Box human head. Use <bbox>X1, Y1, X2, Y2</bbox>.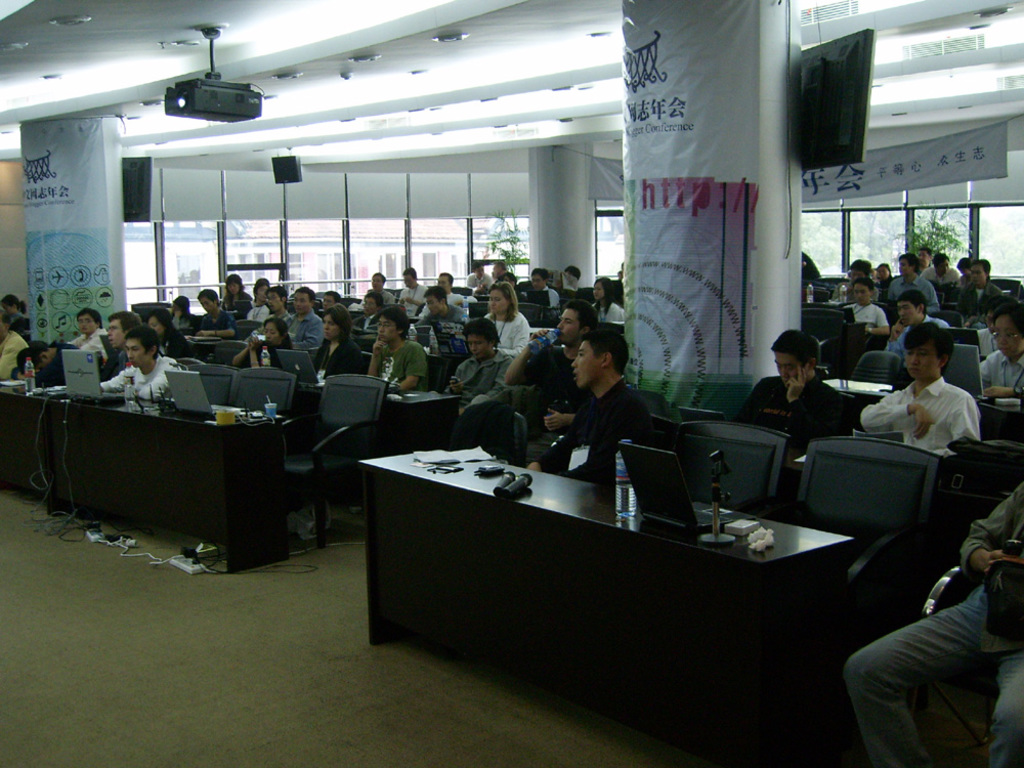
<bbox>493, 263, 505, 278</bbox>.
